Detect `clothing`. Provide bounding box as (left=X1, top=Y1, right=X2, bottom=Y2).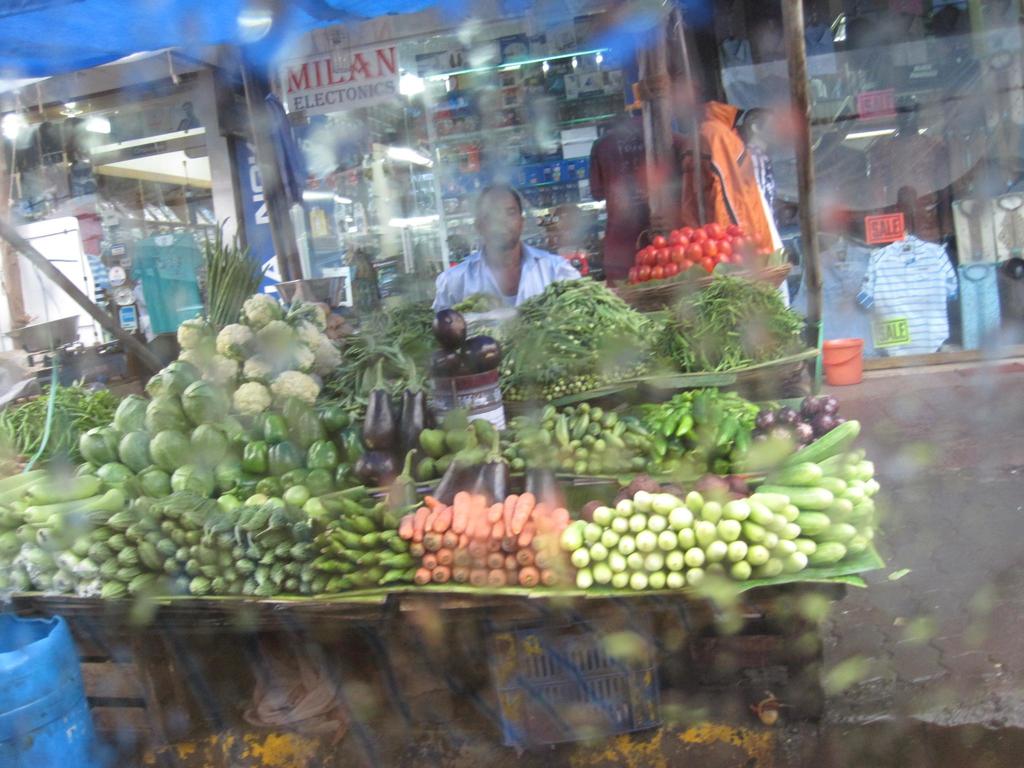
(left=746, top=139, right=773, bottom=216).
